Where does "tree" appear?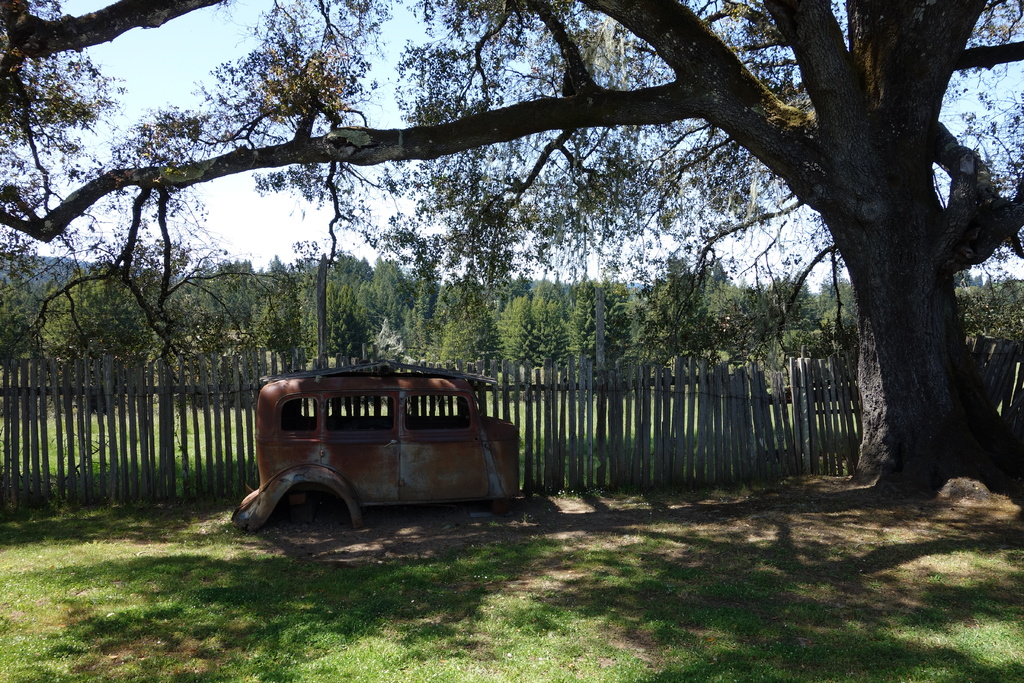
Appears at BBox(36, 254, 163, 407).
